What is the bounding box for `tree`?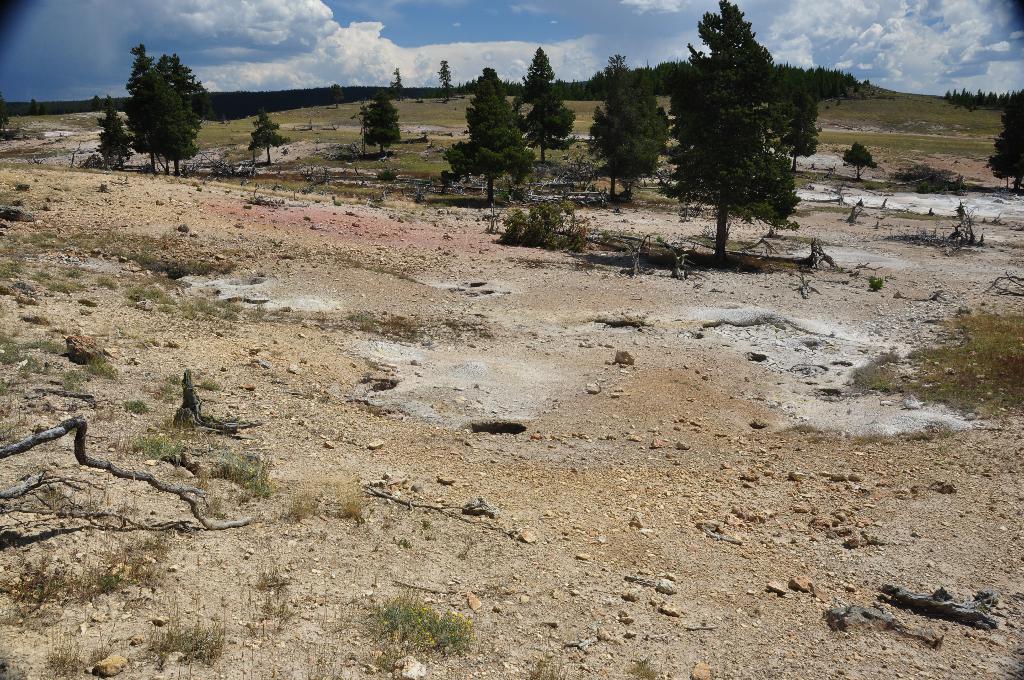
pyautogui.locateOnScreen(516, 43, 576, 165).
